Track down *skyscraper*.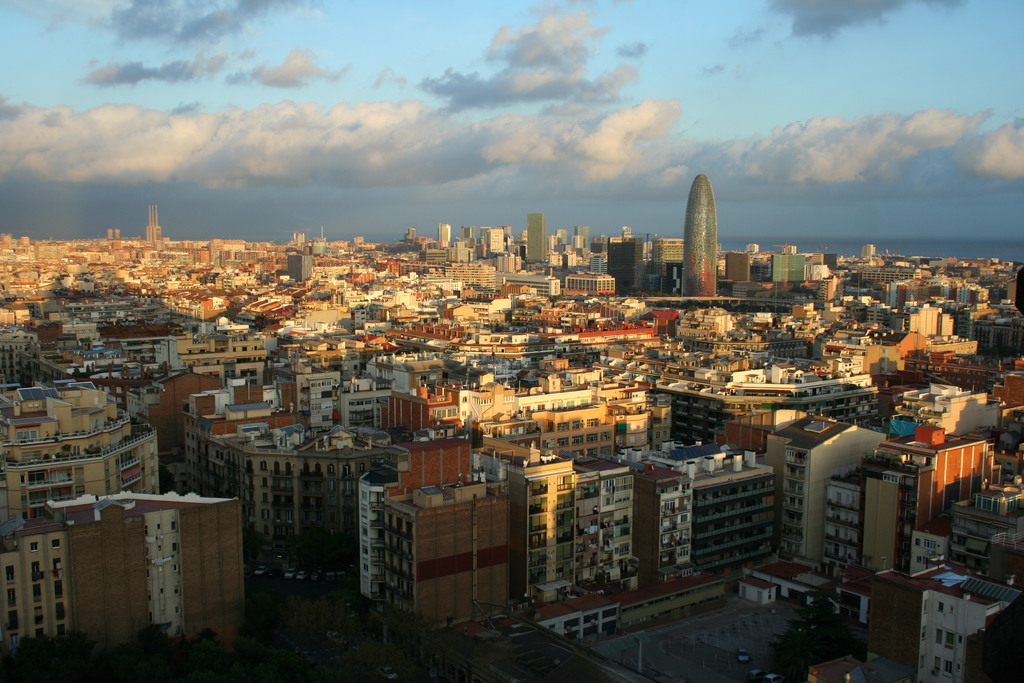
Tracked to detection(1, 381, 159, 534).
